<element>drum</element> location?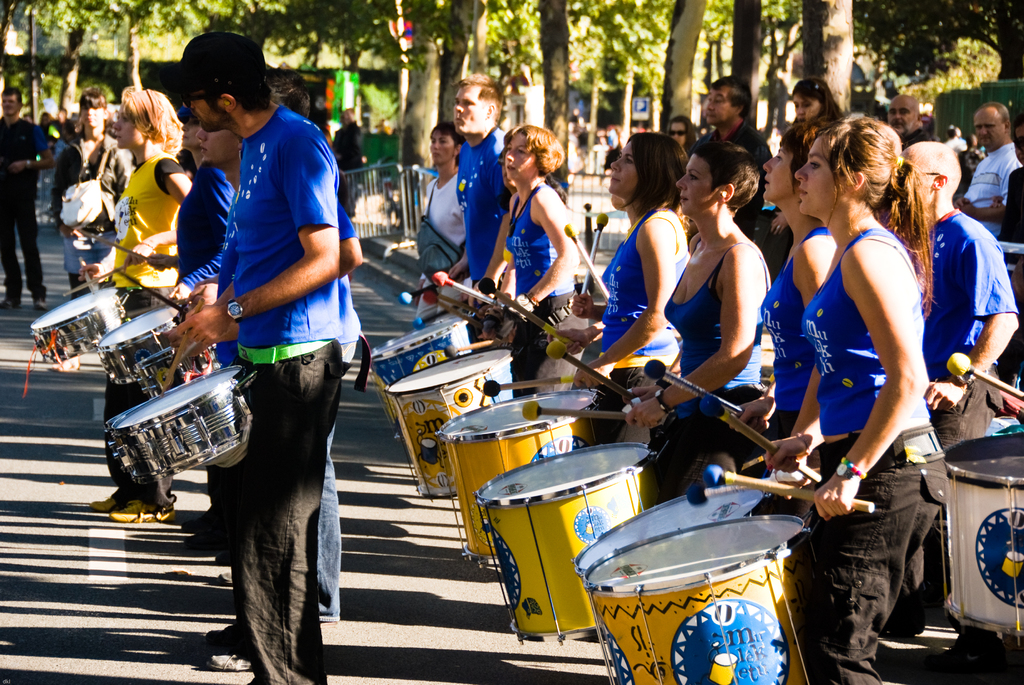
{"left": 103, "top": 366, "right": 248, "bottom": 487}
